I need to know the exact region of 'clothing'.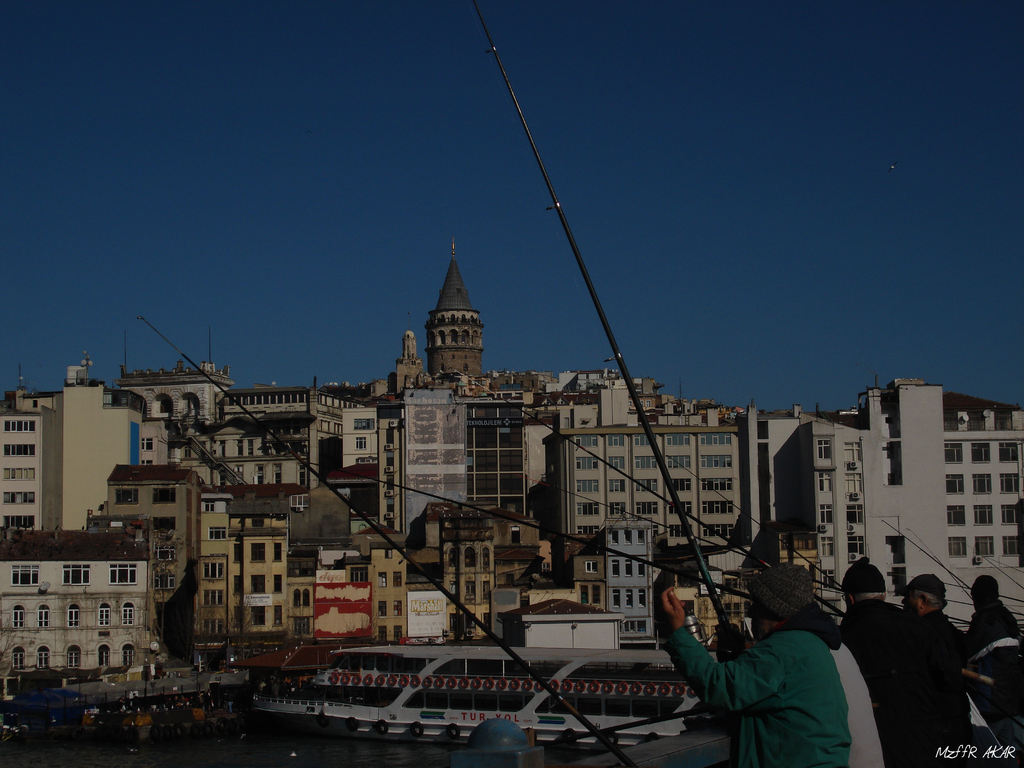
Region: [left=827, top=627, right=894, bottom=767].
